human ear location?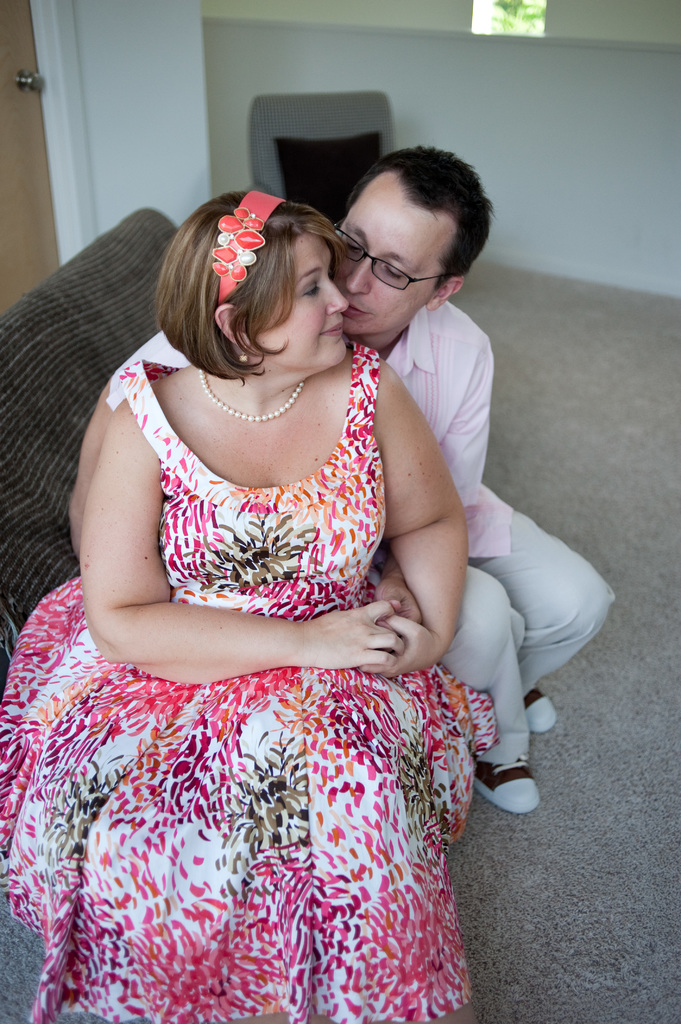
[x1=425, y1=267, x2=460, y2=316]
